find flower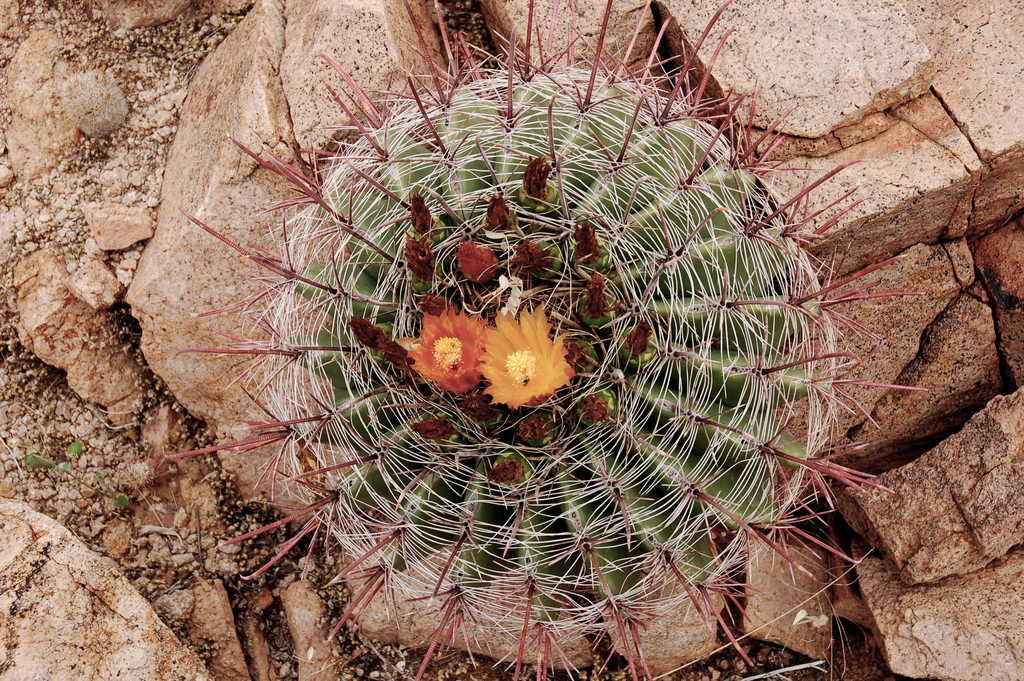
[x1=477, y1=296, x2=580, y2=415]
